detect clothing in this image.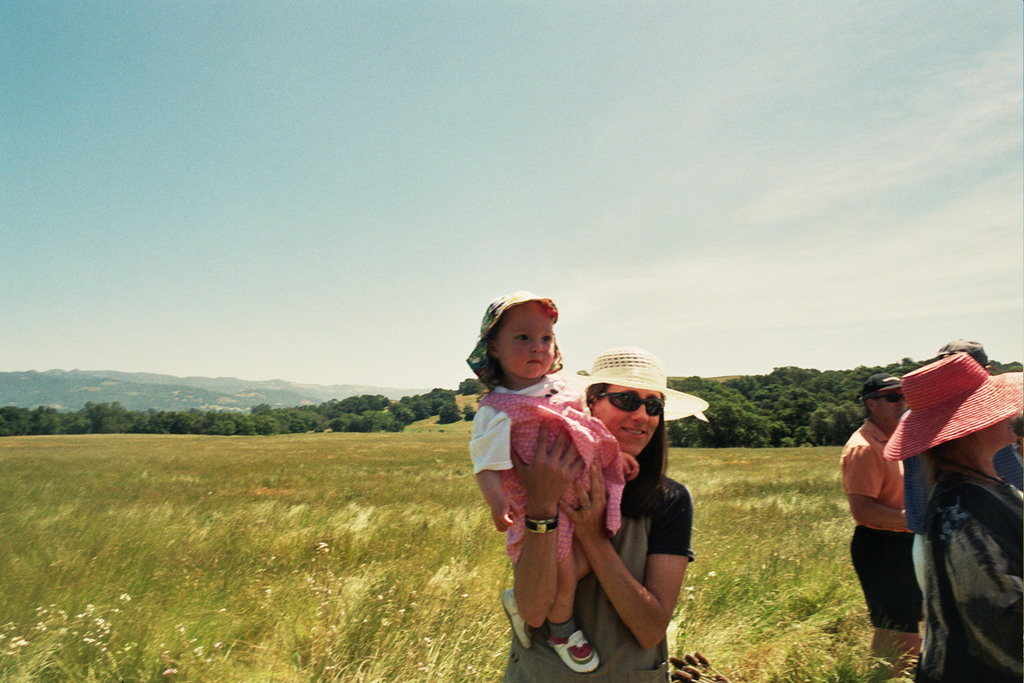
Detection: l=988, t=444, r=1023, b=491.
